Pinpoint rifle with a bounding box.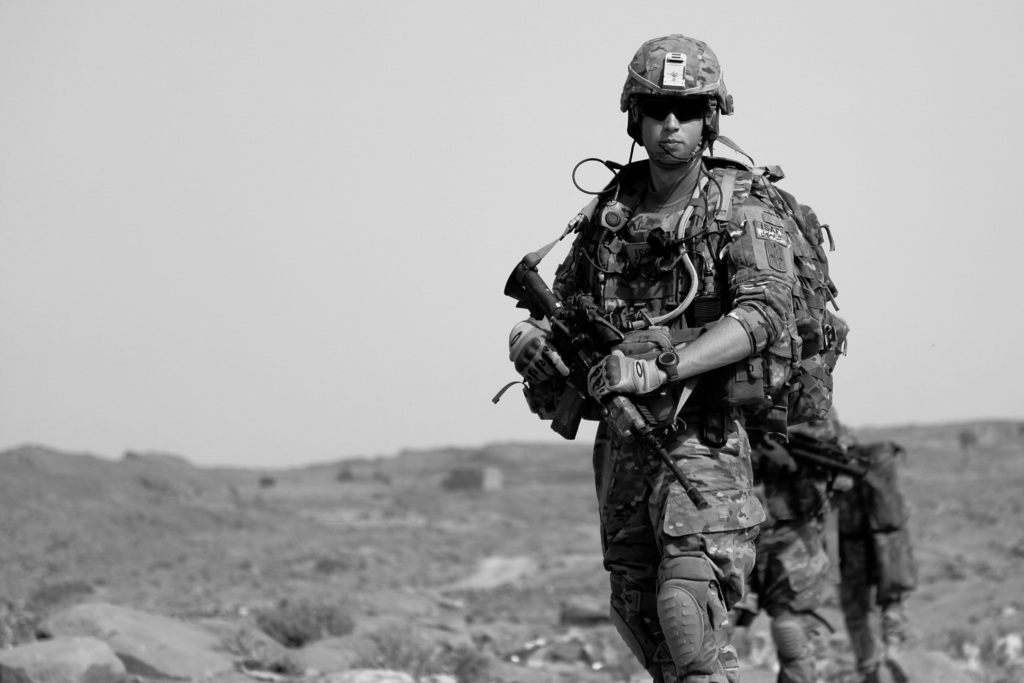
504/261/707/507.
